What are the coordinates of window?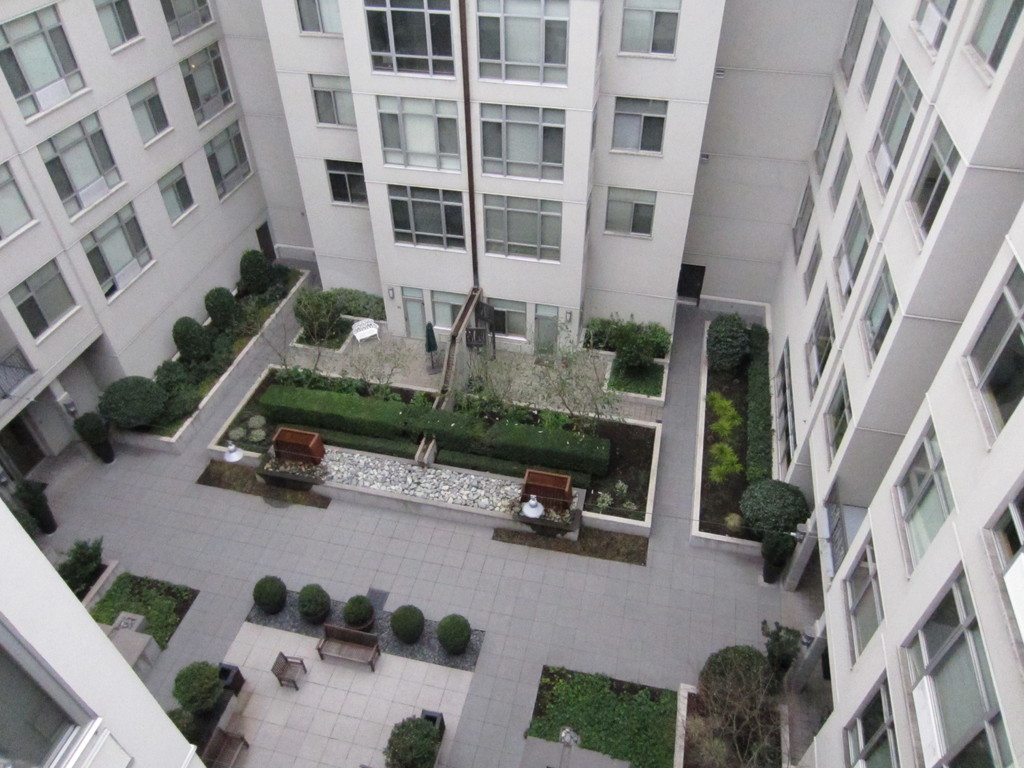
[808, 83, 845, 182].
